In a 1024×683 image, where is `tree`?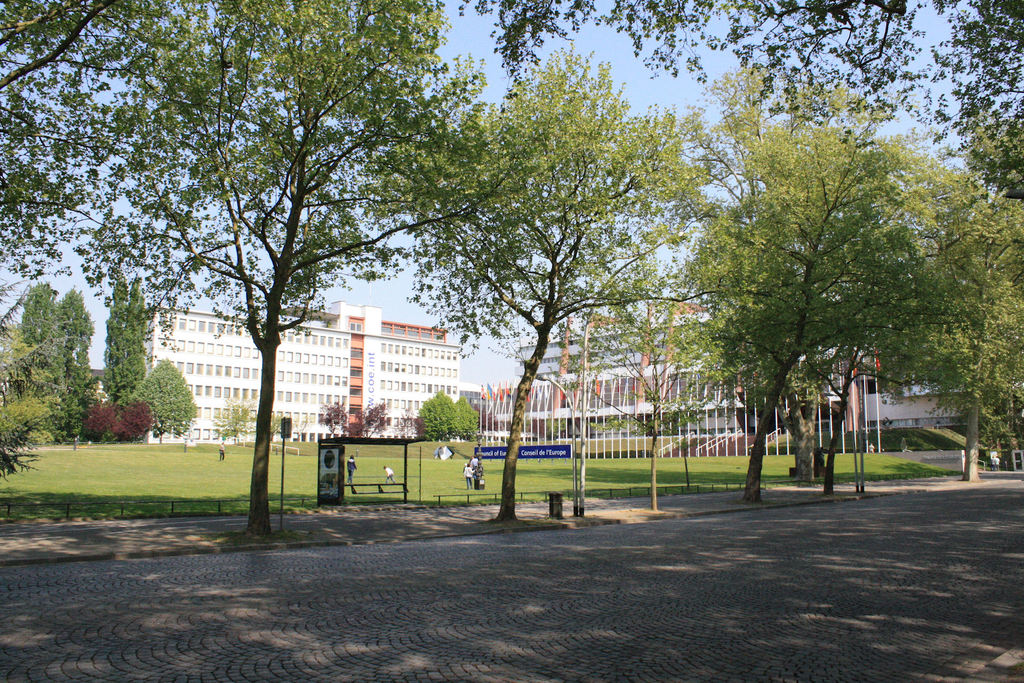
<bbox>205, 398, 253, 445</bbox>.
